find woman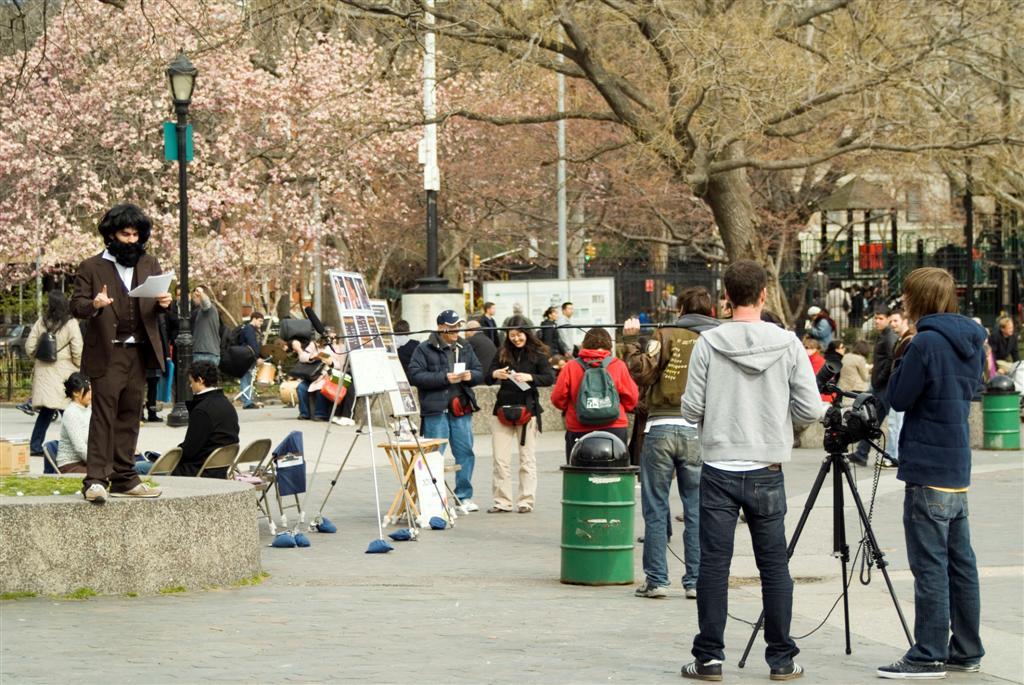
540, 303, 568, 378
